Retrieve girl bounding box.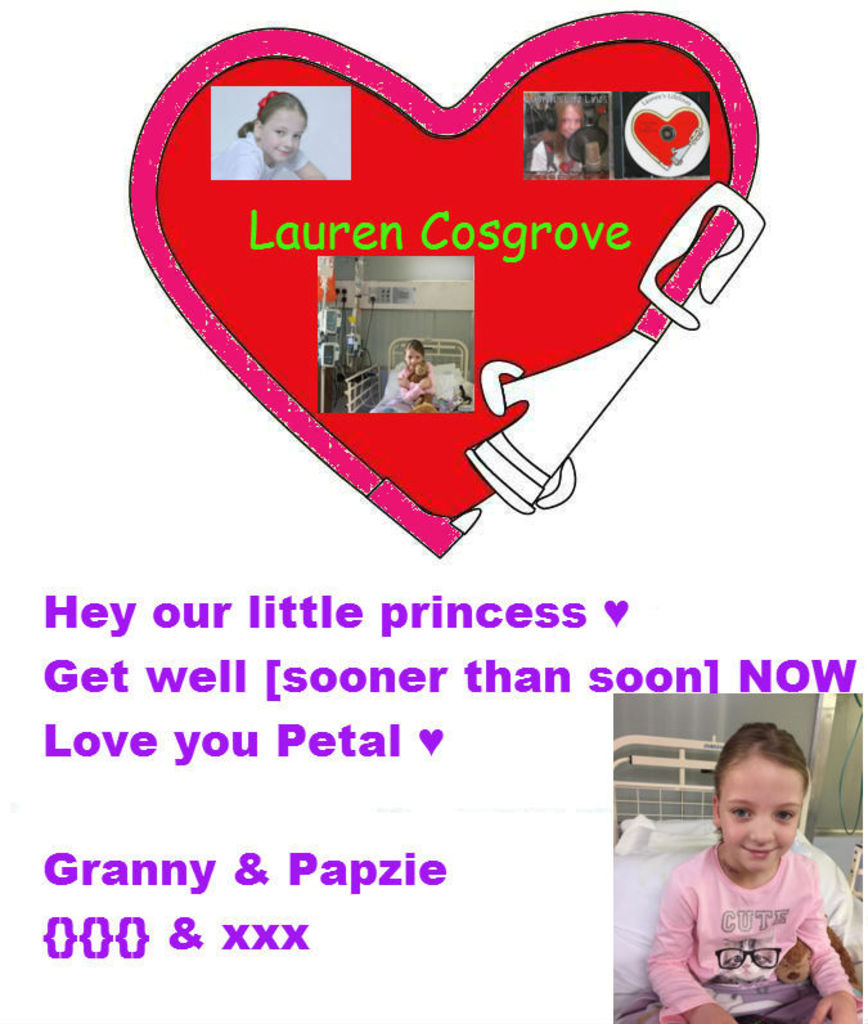
Bounding box: crop(642, 723, 856, 1023).
